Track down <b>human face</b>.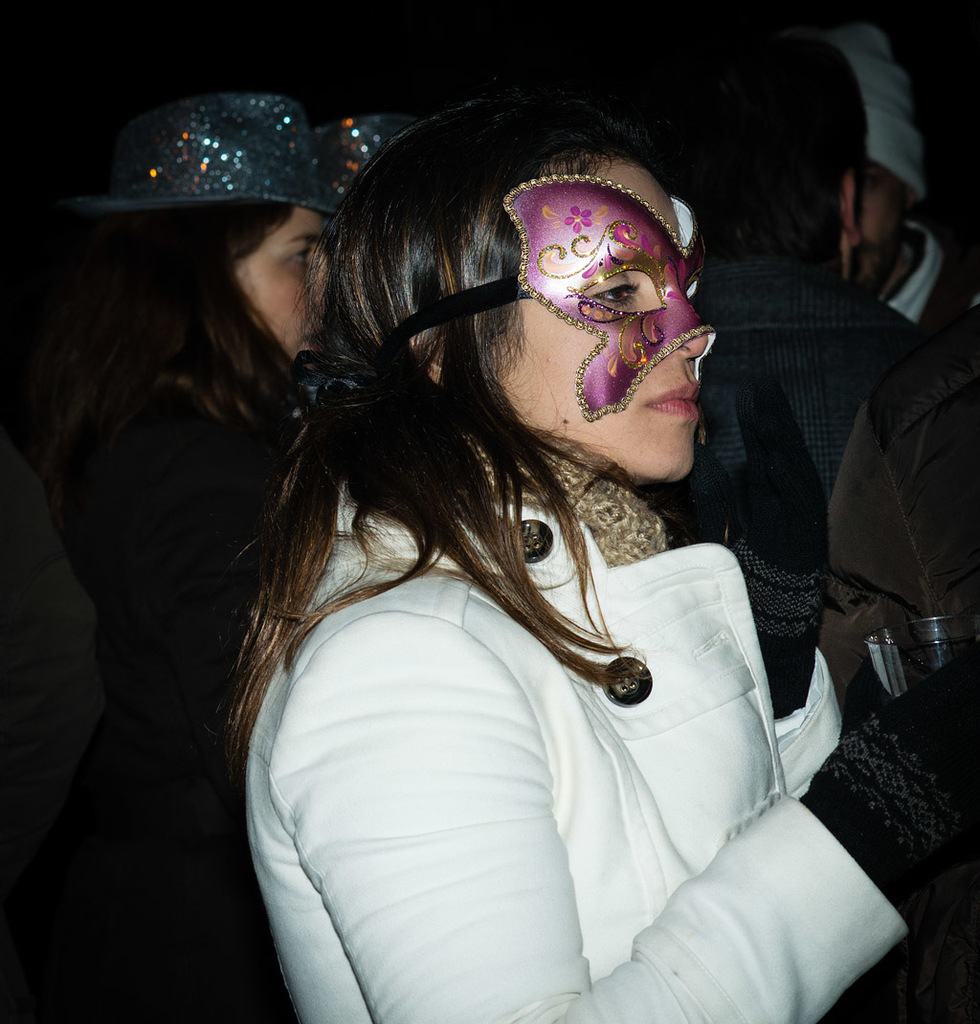
Tracked to locate(483, 164, 706, 479).
